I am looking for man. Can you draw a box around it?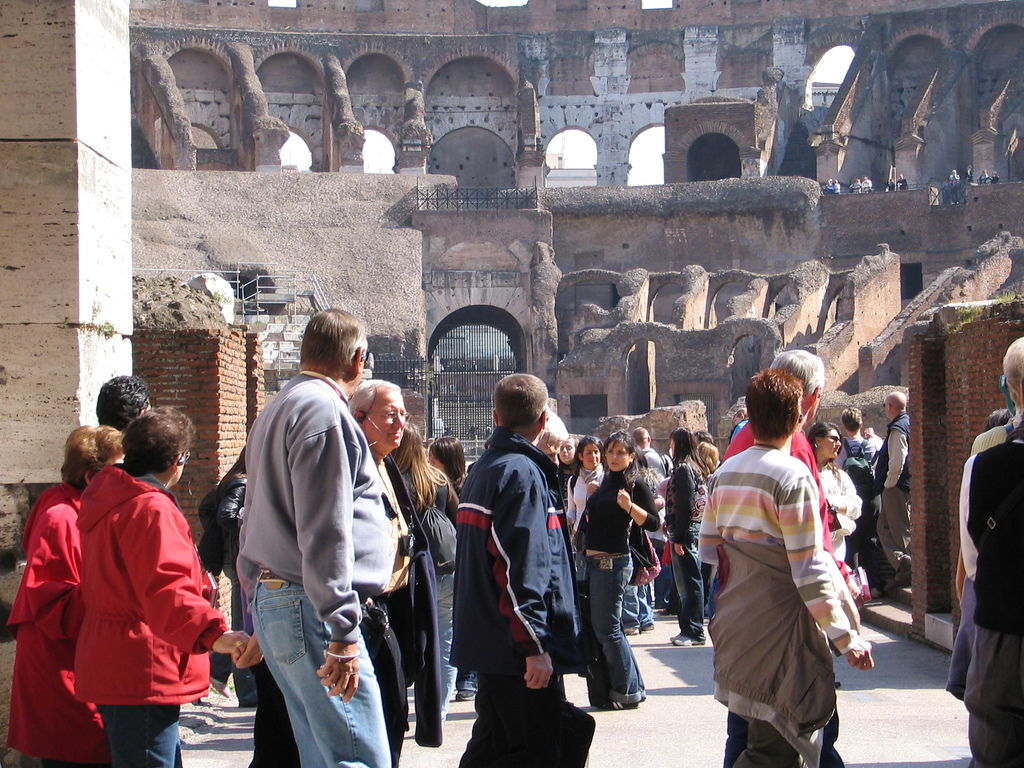
Sure, the bounding box is x1=717 y1=346 x2=858 y2=767.
